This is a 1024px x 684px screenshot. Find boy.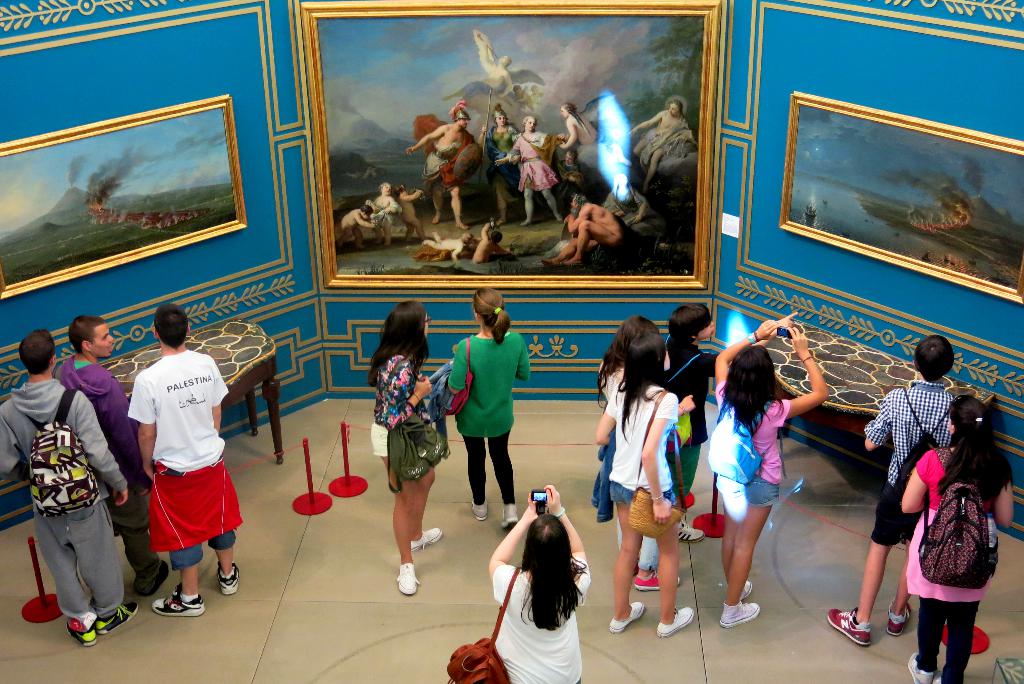
Bounding box: Rect(49, 313, 169, 596).
